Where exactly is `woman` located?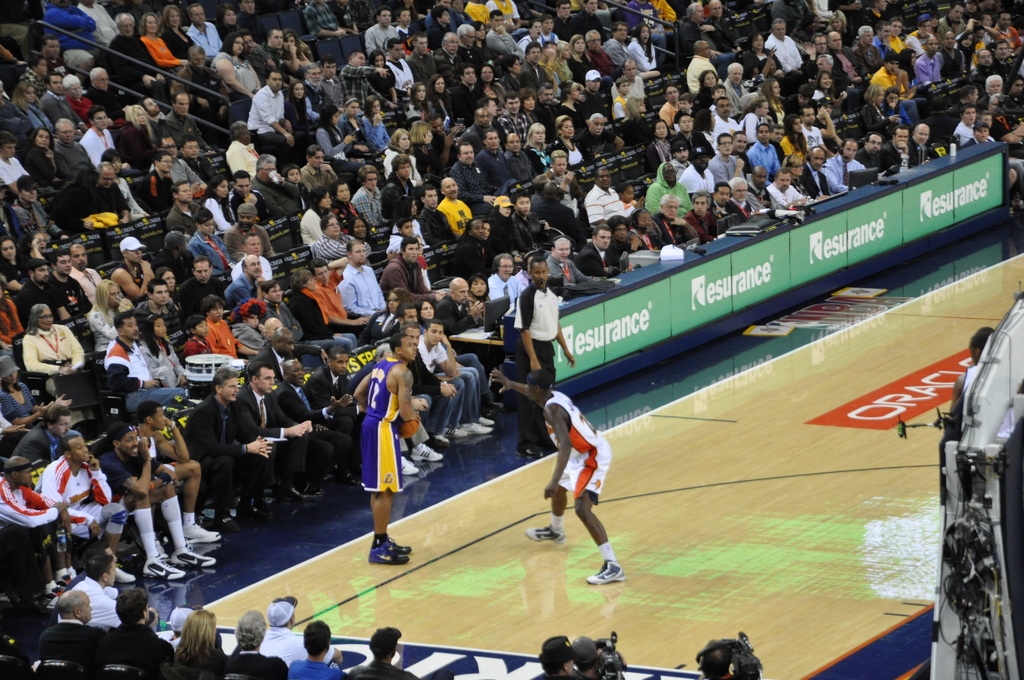
Its bounding box is [736, 63, 764, 97].
